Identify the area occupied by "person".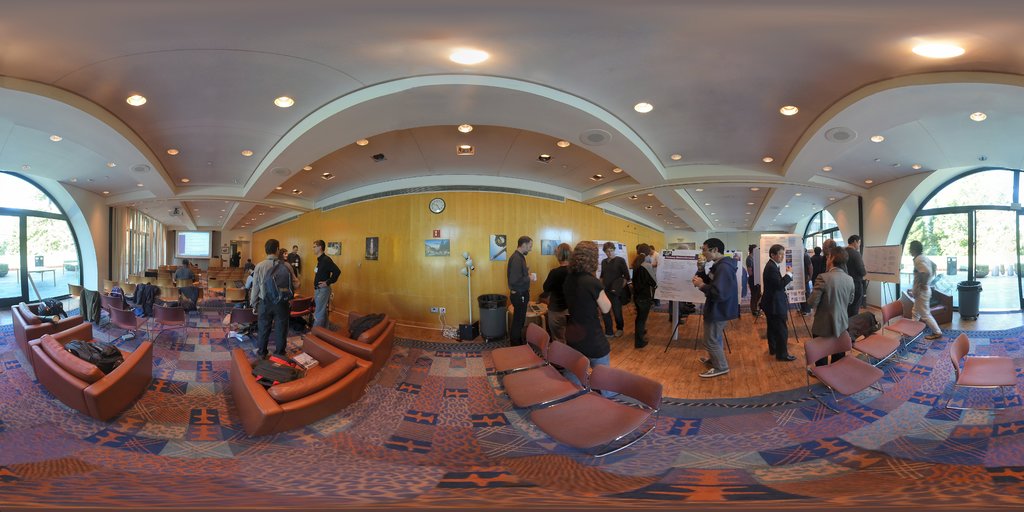
Area: 250:239:294:358.
